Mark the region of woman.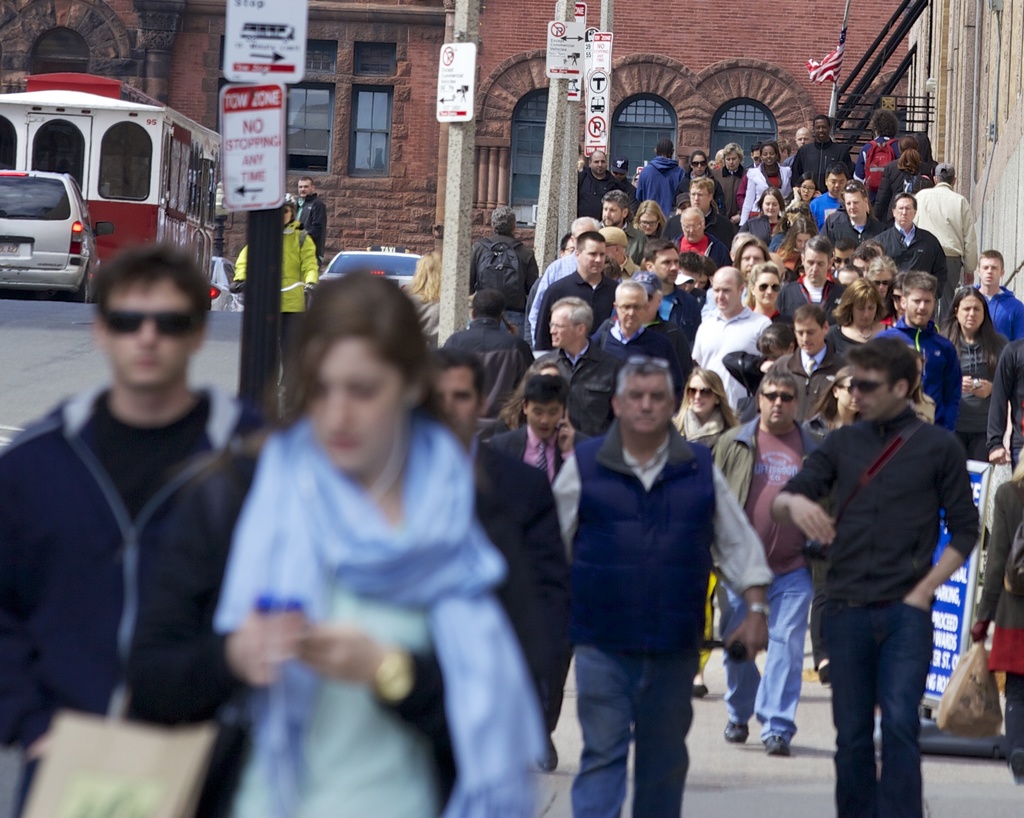
Region: [667, 364, 739, 693].
